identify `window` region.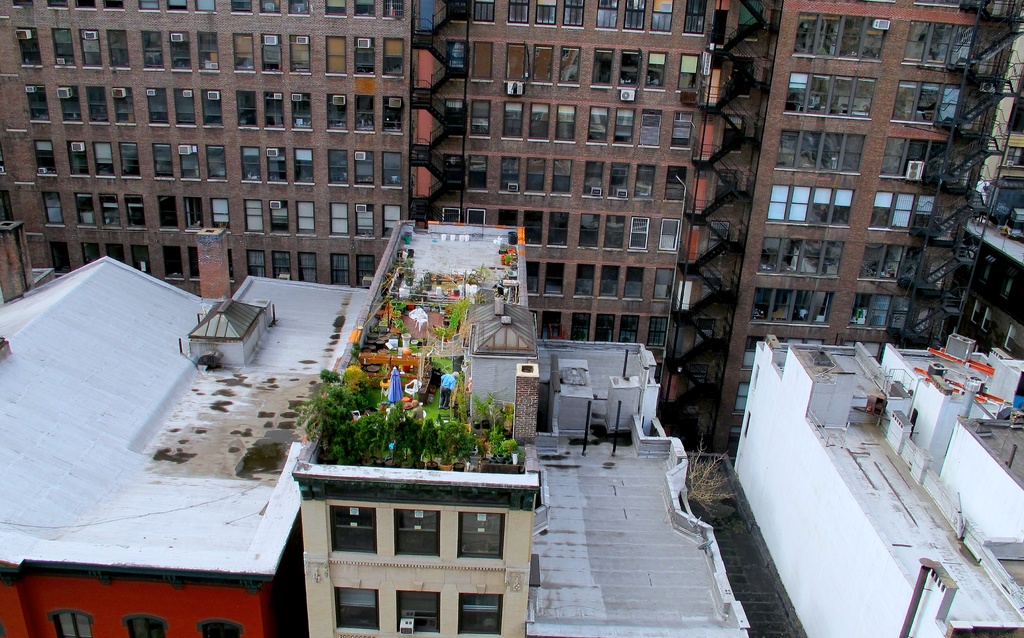
Region: select_region(271, 252, 294, 278).
